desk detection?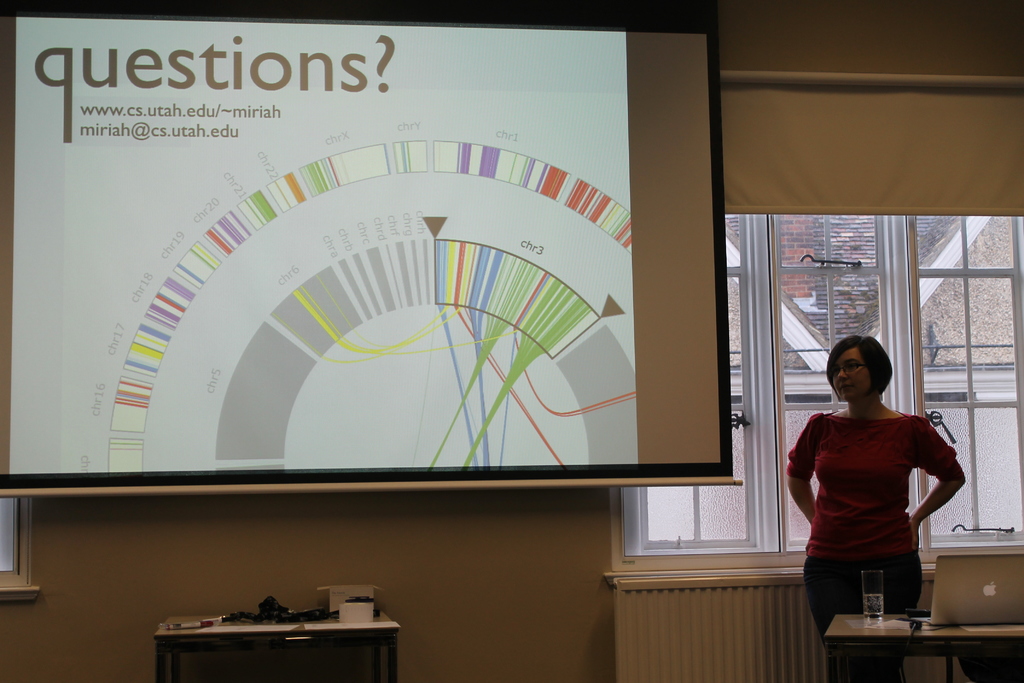
Rect(155, 614, 398, 675)
